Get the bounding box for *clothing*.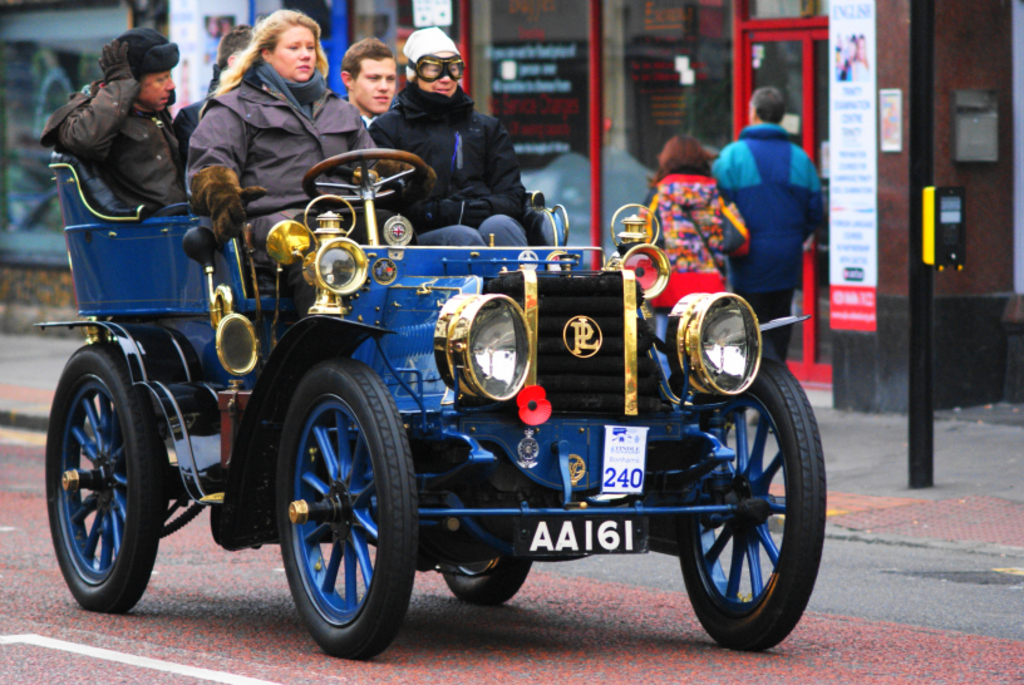
(left=712, top=113, right=822, bottom=361).
